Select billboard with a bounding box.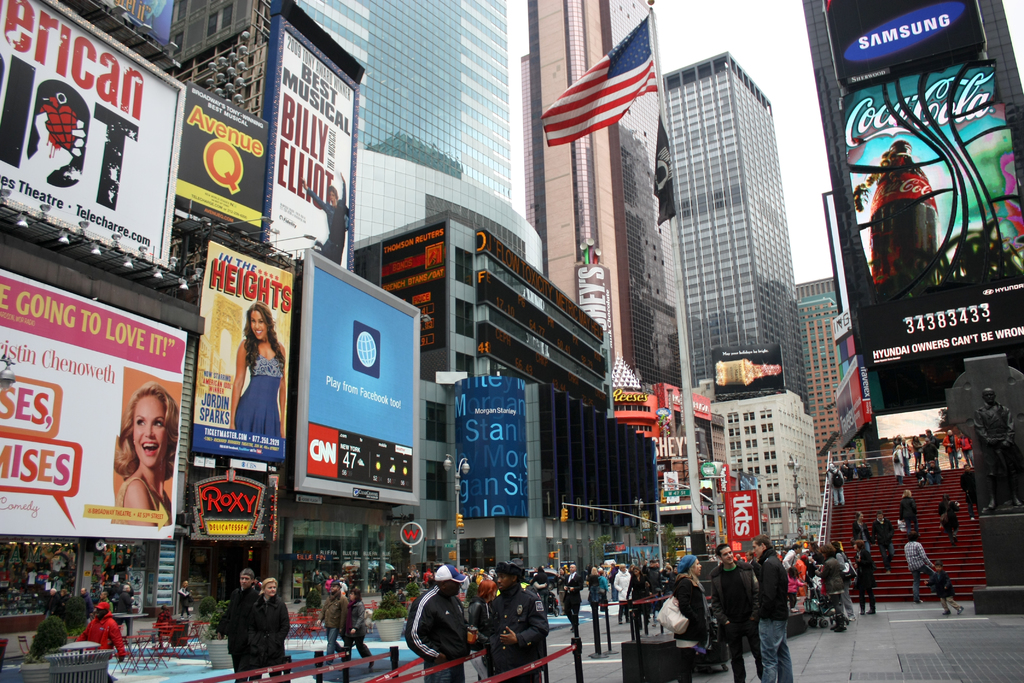
255/9/350/272.
